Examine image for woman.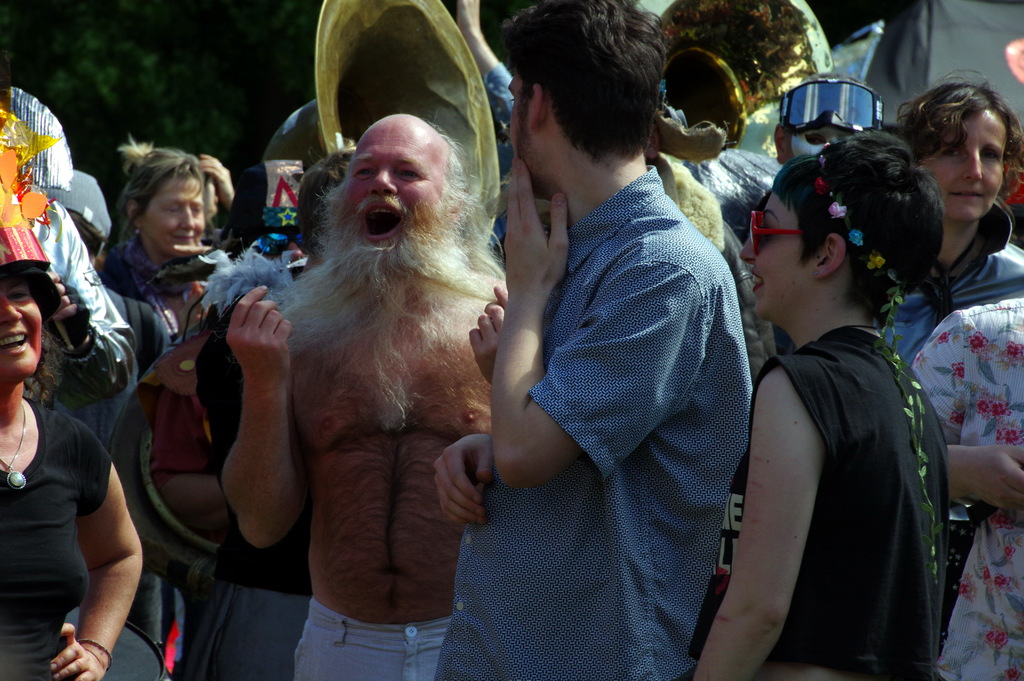
Examination result: x1=684 y1=126 x2=951 y2=680.
